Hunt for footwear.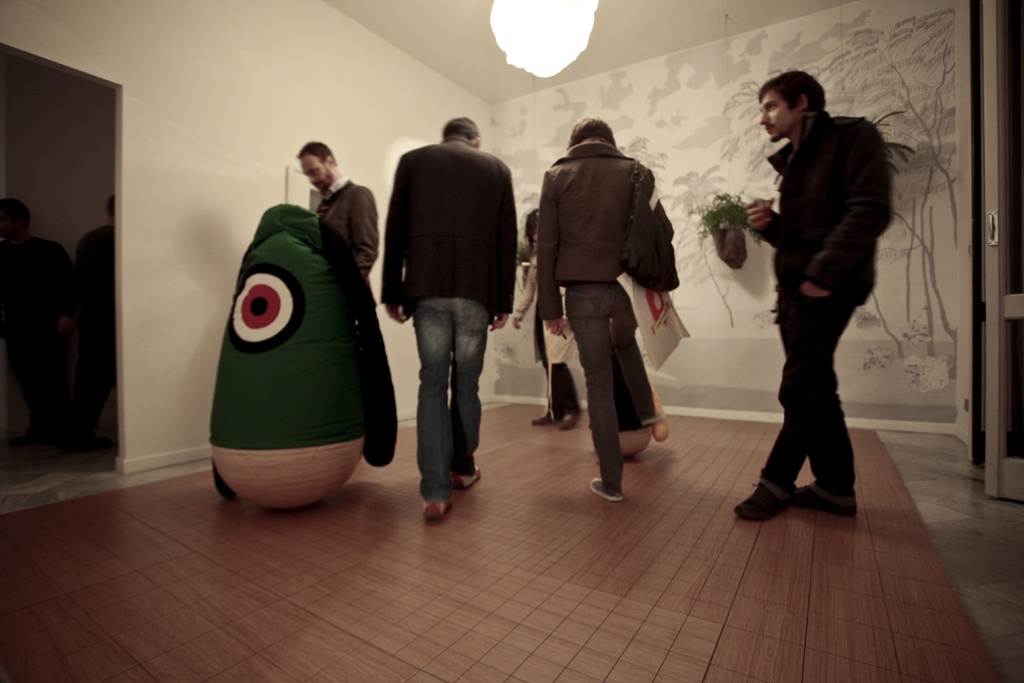
Hunted down at [x1=590, y1=479, x2=623, y2=505].
